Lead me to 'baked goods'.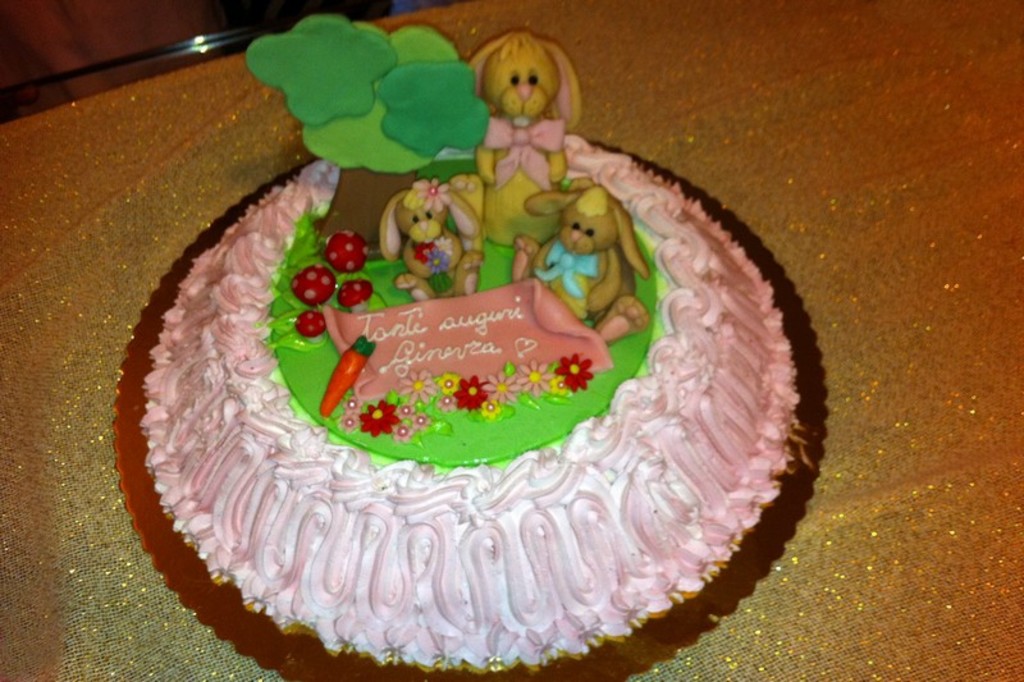
Lead to l=134, t=12, r=806, b=677.
